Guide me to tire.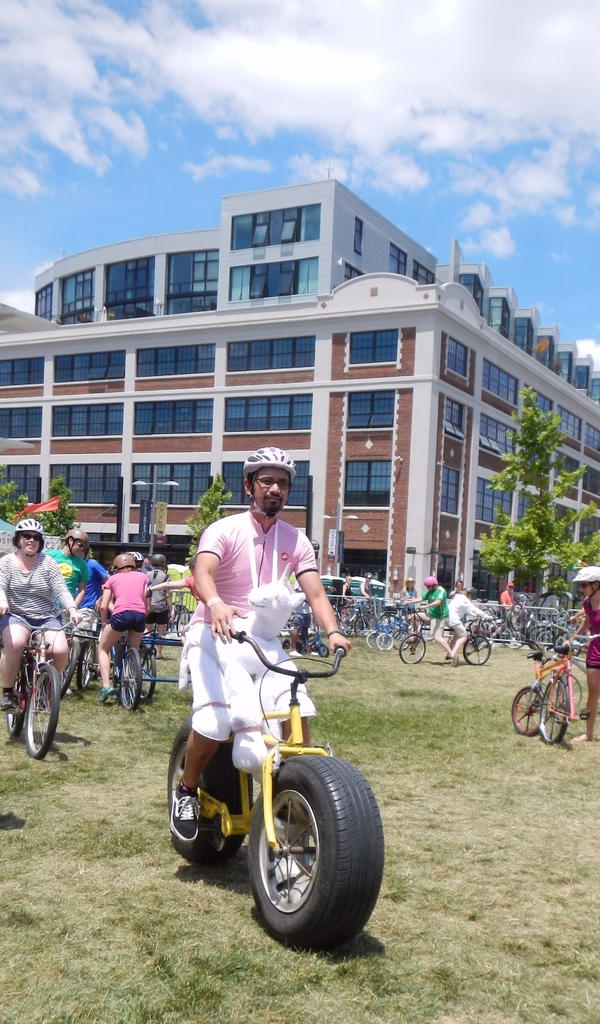
Guidance: 556/630/583/655.
